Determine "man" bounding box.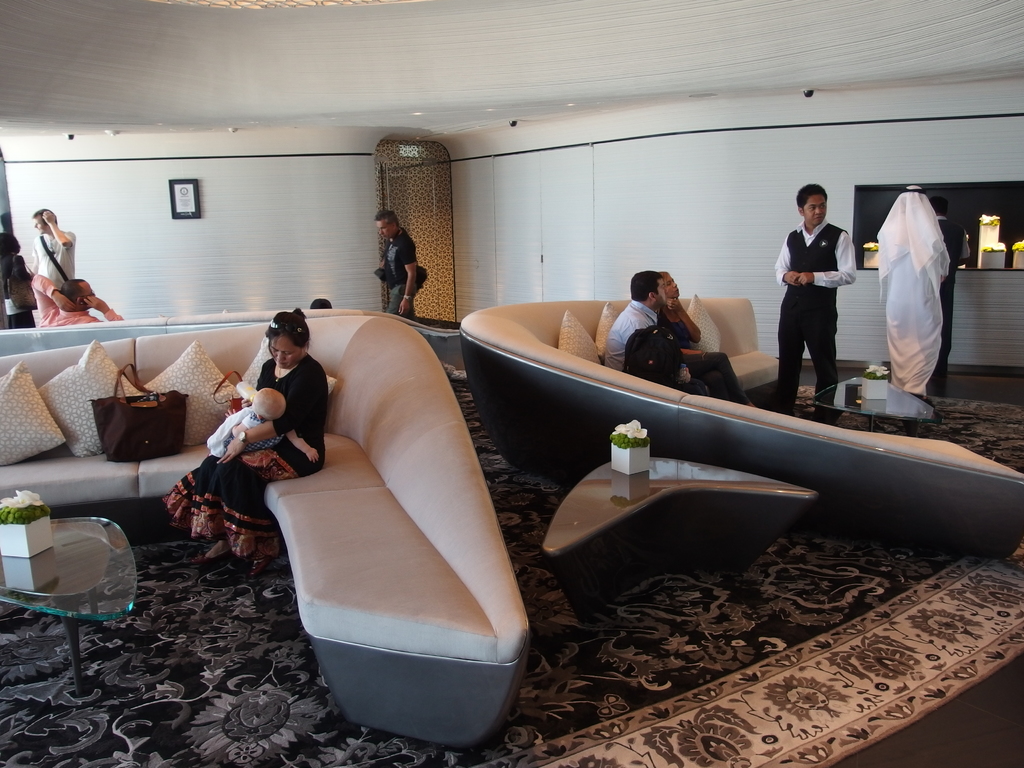
Determined: BBox(777, 195, 867, 394).
